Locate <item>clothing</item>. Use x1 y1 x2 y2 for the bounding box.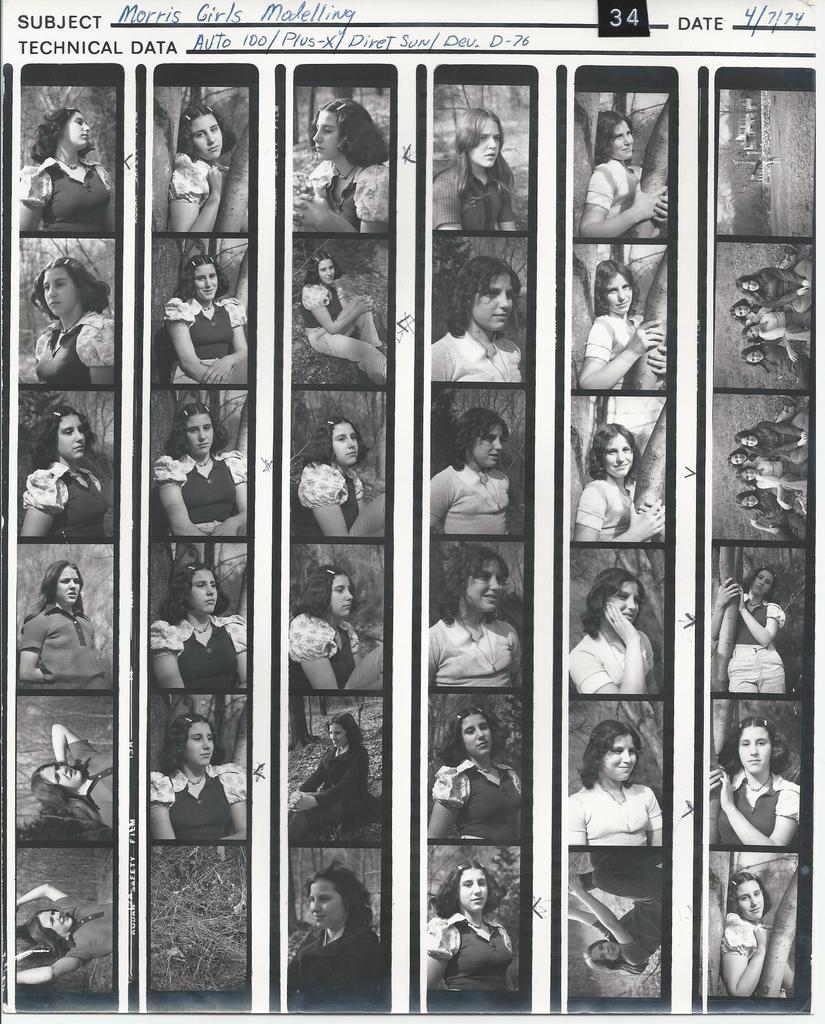
424 614 512 685.
